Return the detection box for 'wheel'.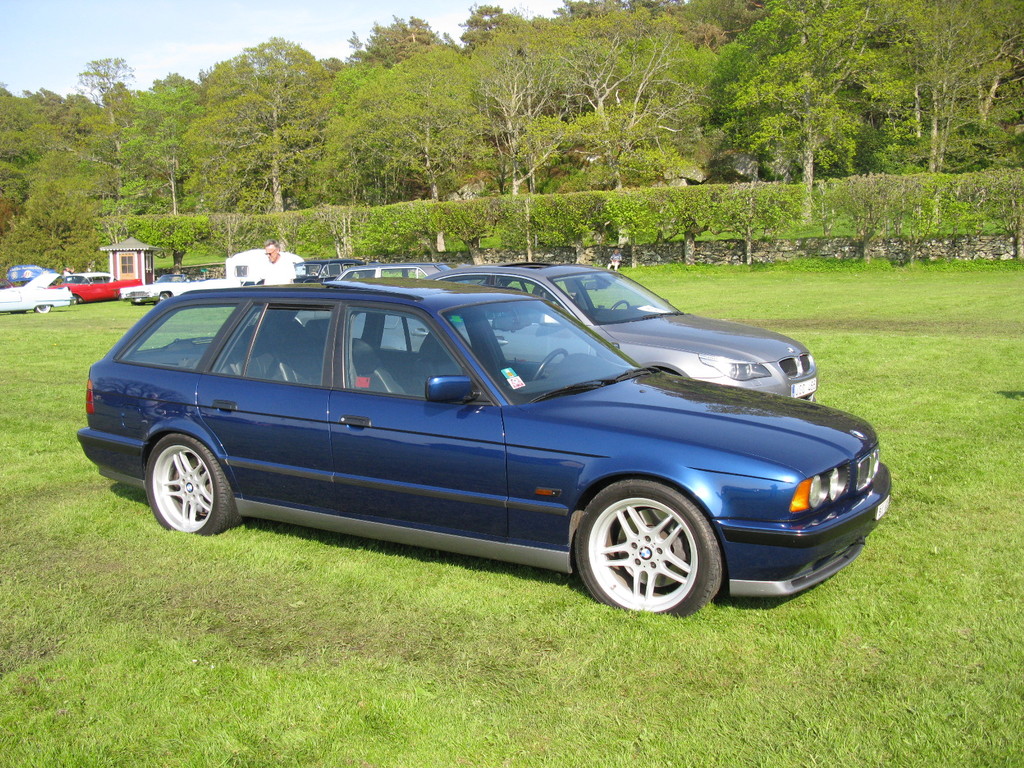
rect(35, 304, 51, 313).
